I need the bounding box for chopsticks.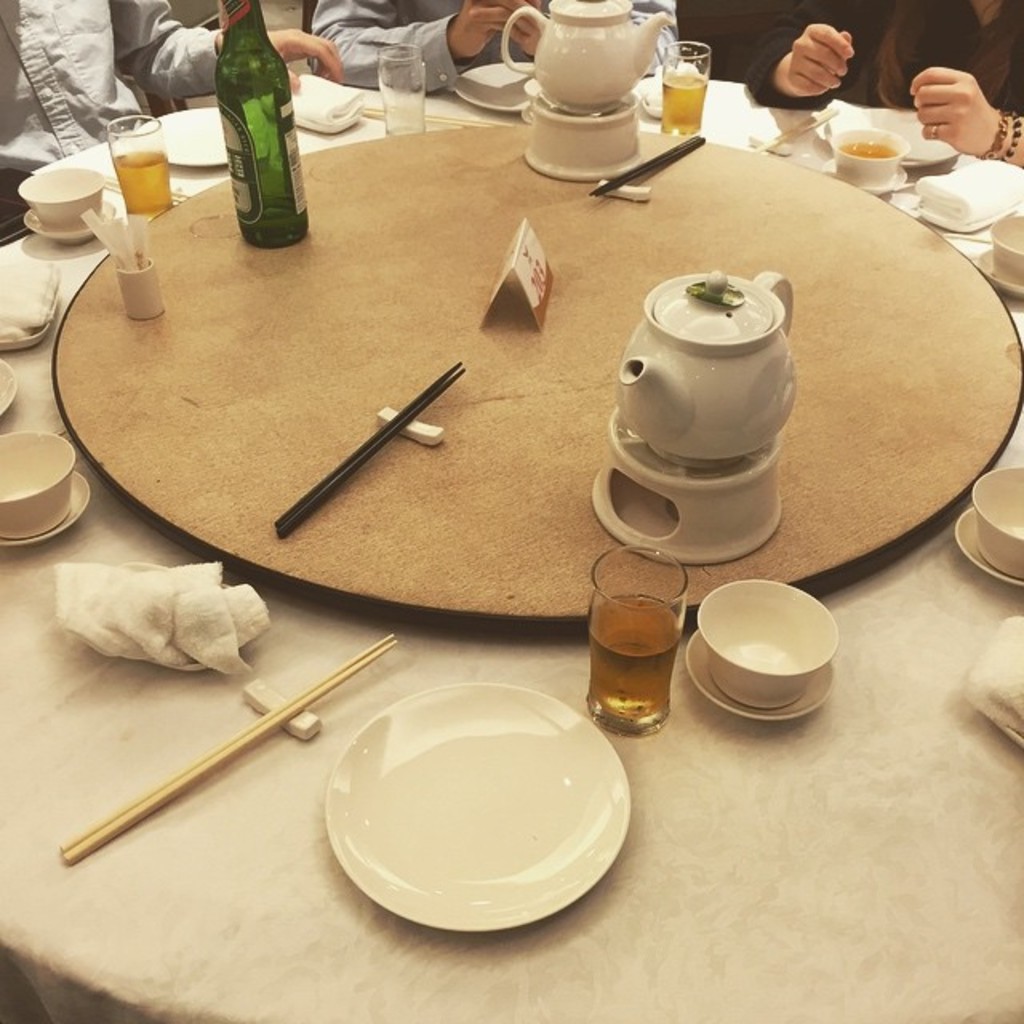
Here it is: select_region(344, 106, 512, 131).
